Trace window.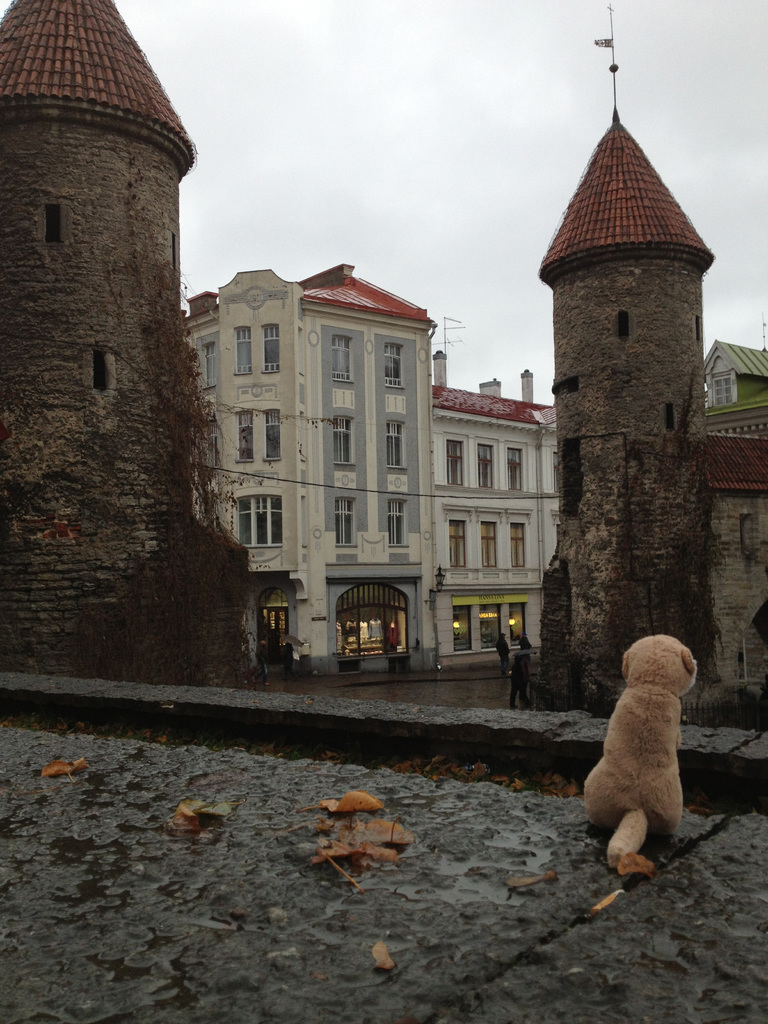
Traced to x1=481 y1=519 x2=497 y2=570.
